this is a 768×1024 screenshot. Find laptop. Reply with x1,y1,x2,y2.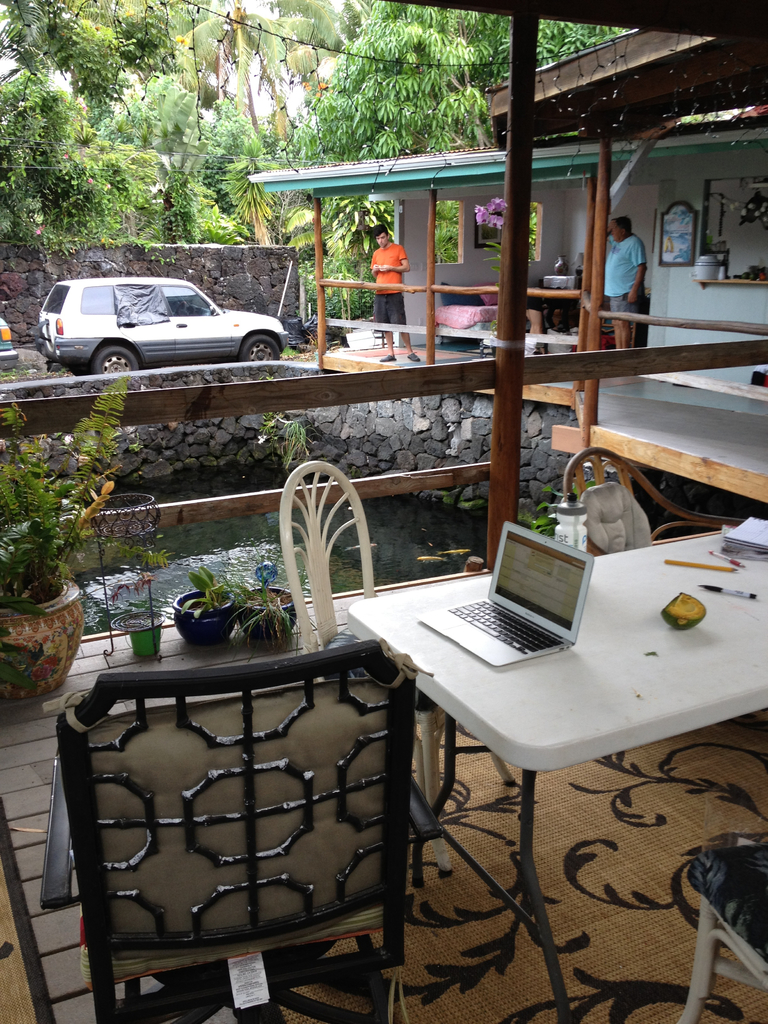
419,519,598,671.
